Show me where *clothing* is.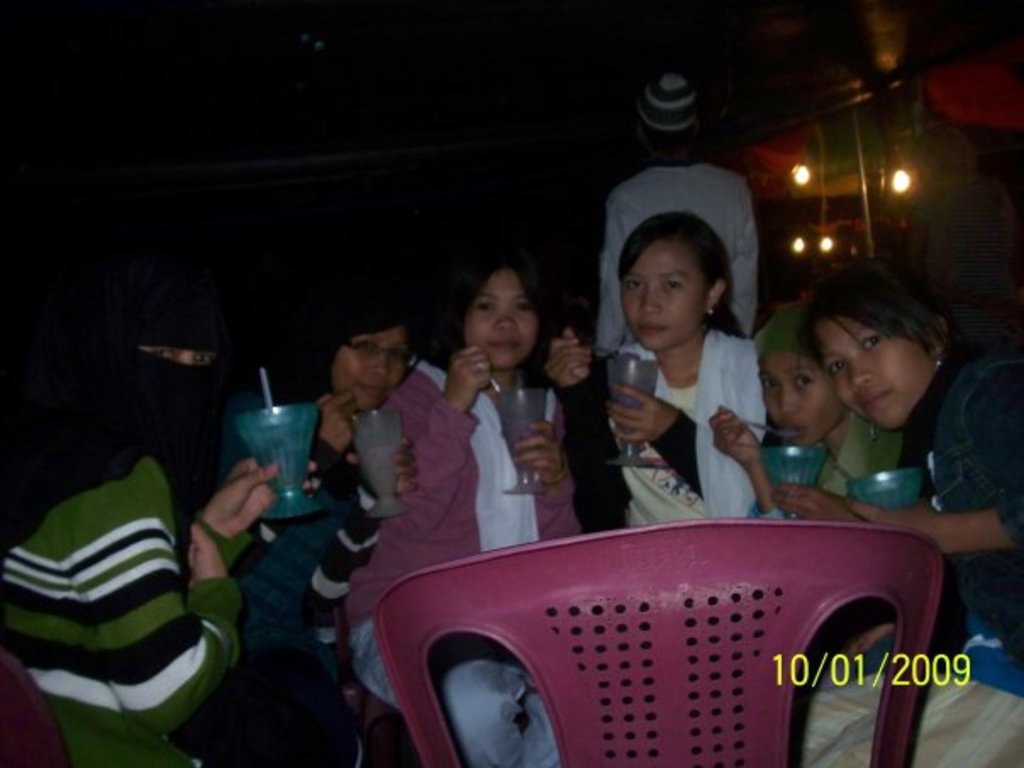
*clothing* is at 744:309:895:661.
